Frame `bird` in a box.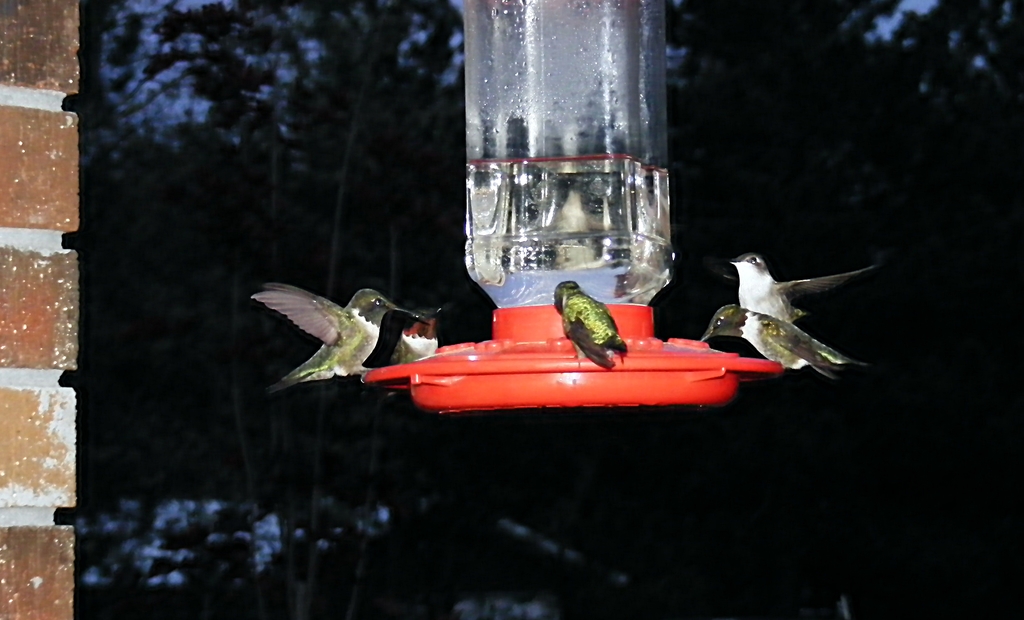
(717,248,875,326).
